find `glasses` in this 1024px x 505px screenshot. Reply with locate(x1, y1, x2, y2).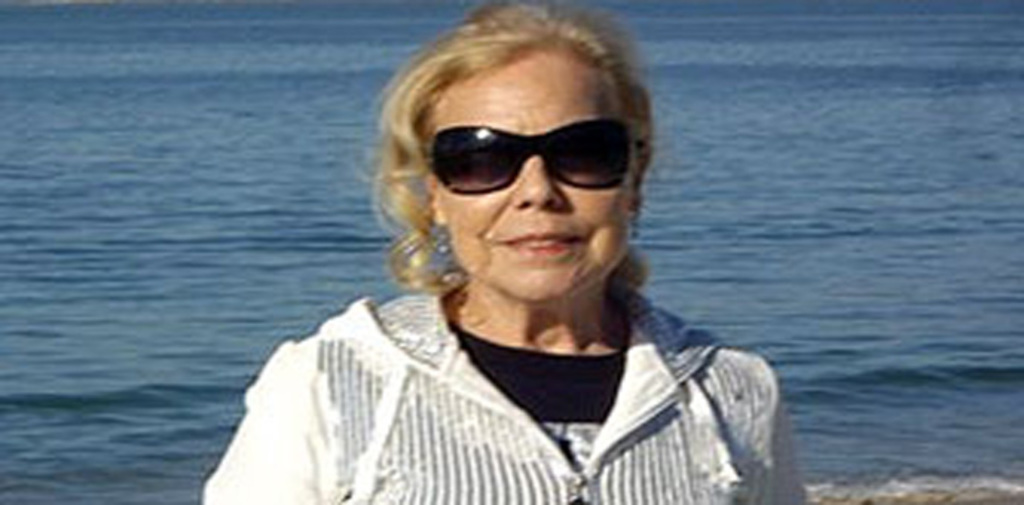
locate(425, 122, 652, 202).
